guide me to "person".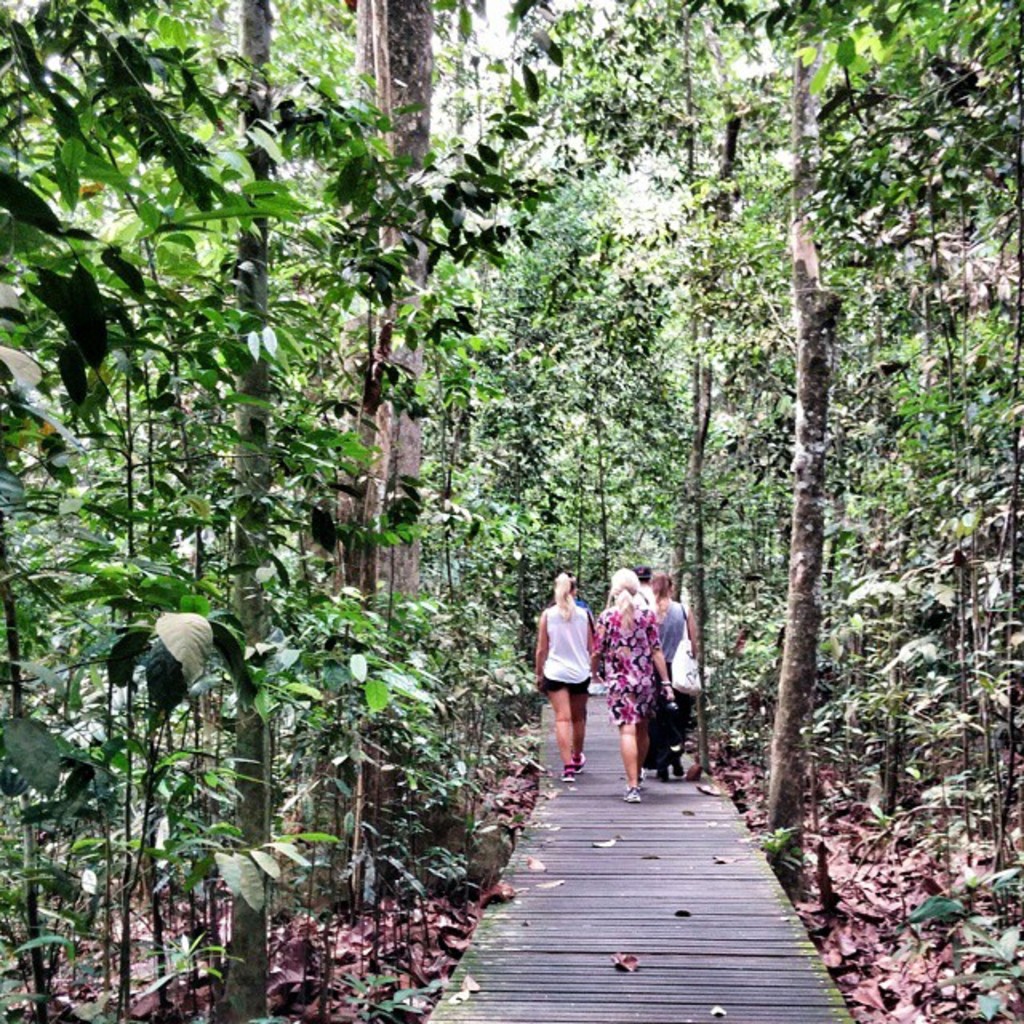
Guidance: x1=587, y1=571, x2=677, y2=798.
